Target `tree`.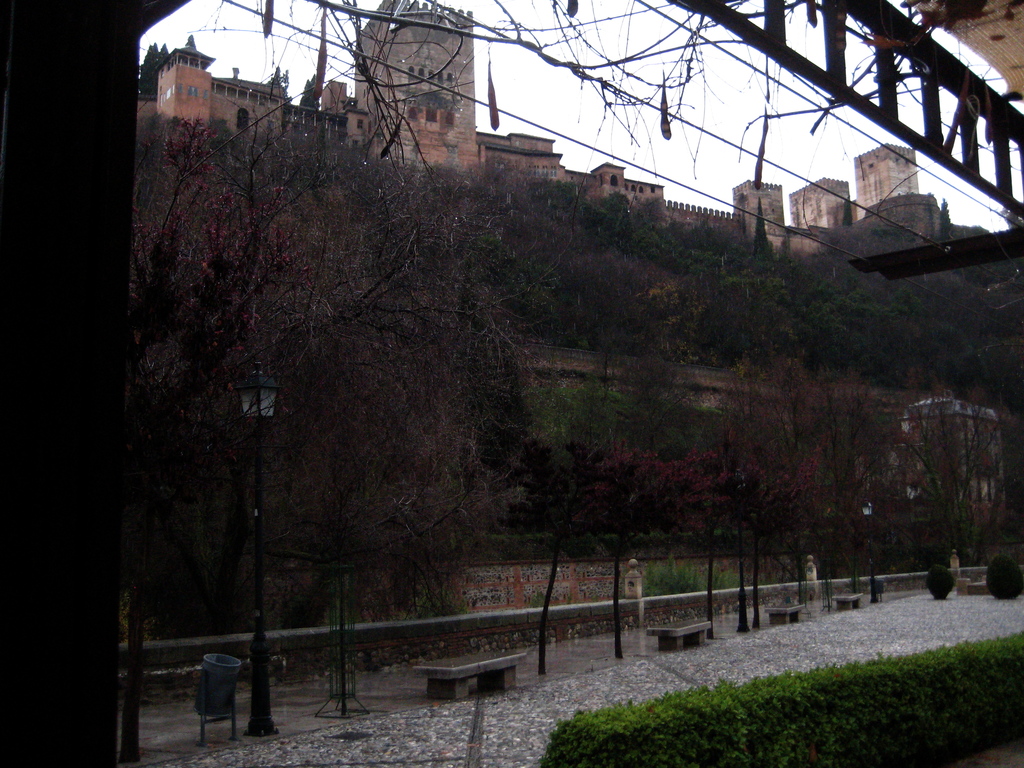
Target region: 567/177/672/250.
